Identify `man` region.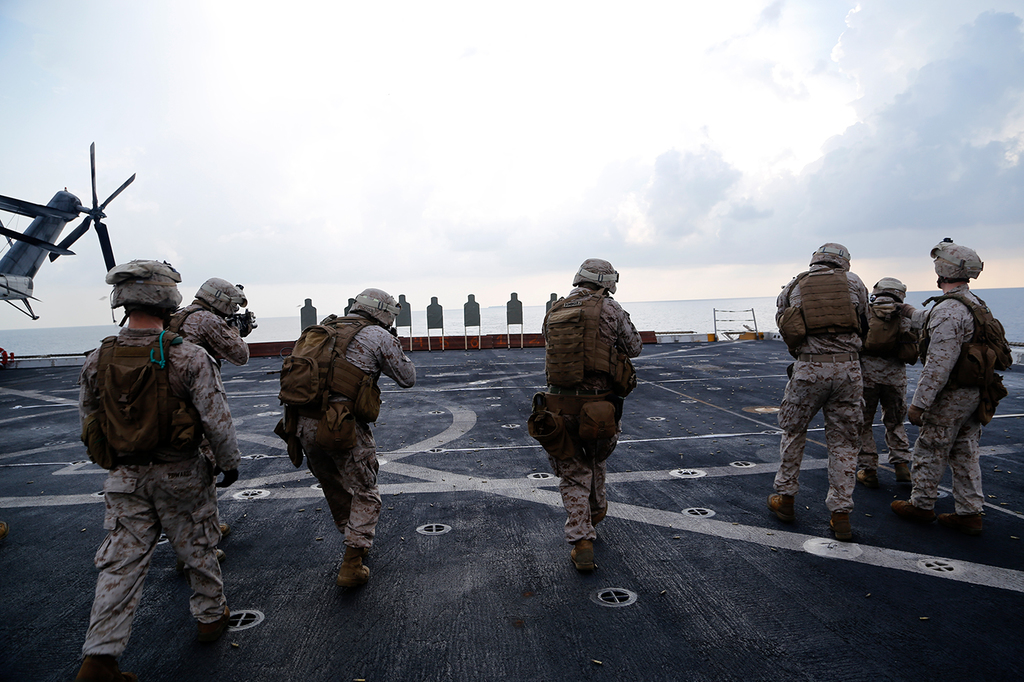
Region: 886,233,1018,528.
